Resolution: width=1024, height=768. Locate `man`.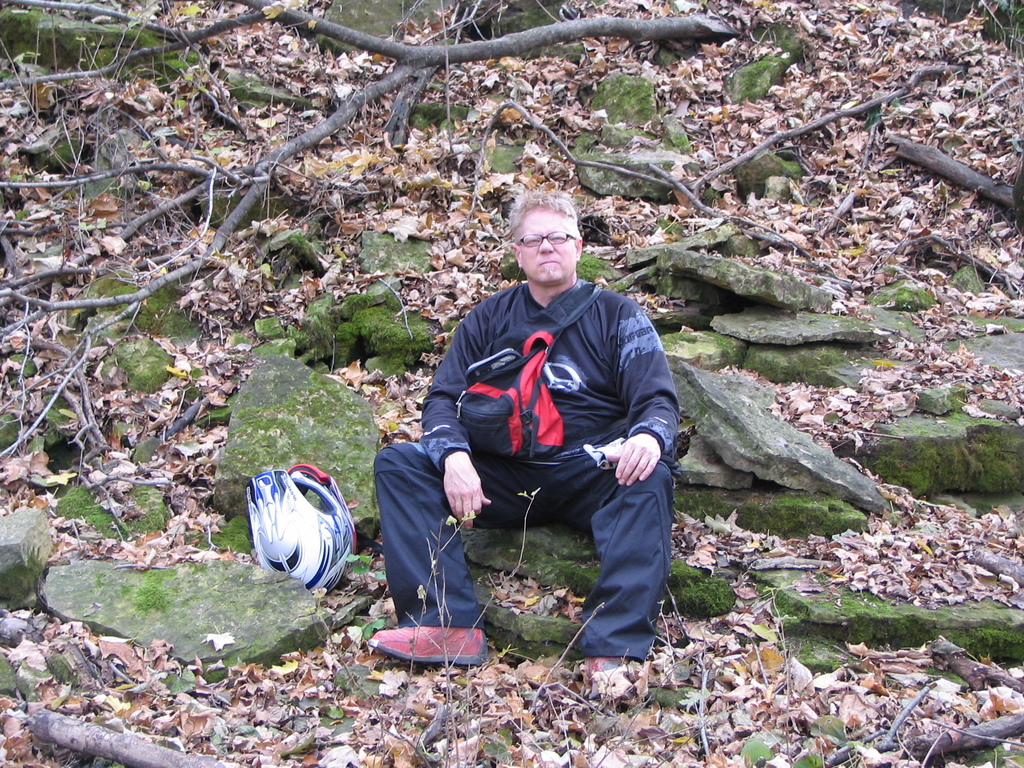
detection(410, 170, 691, 675).
